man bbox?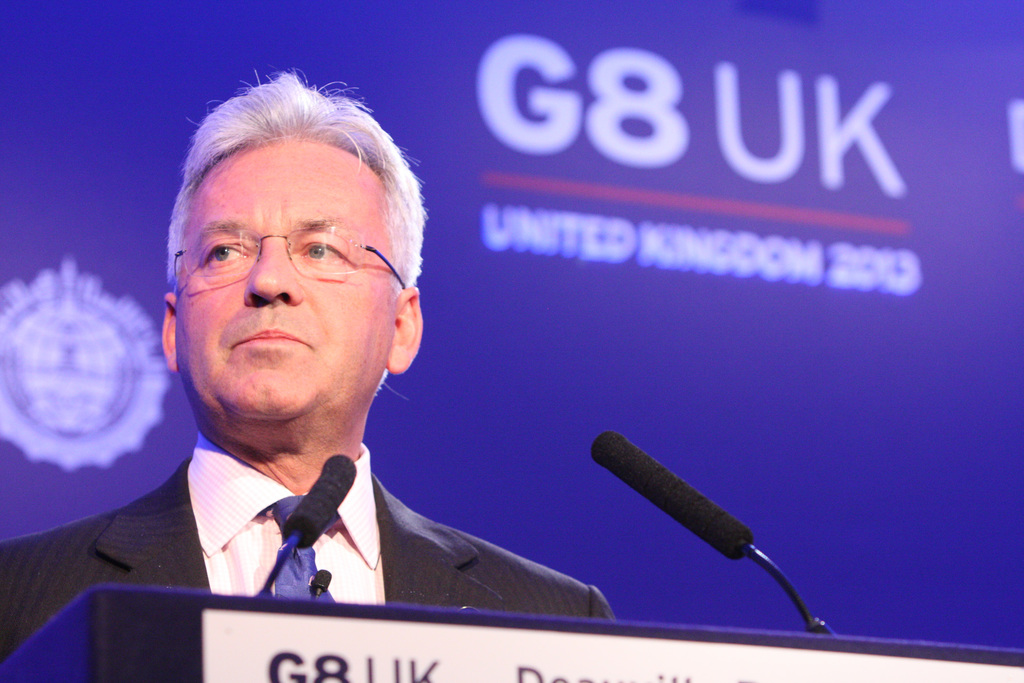
{"x1": 0, "y1": 63, "x2": 620, "y2": 662}
